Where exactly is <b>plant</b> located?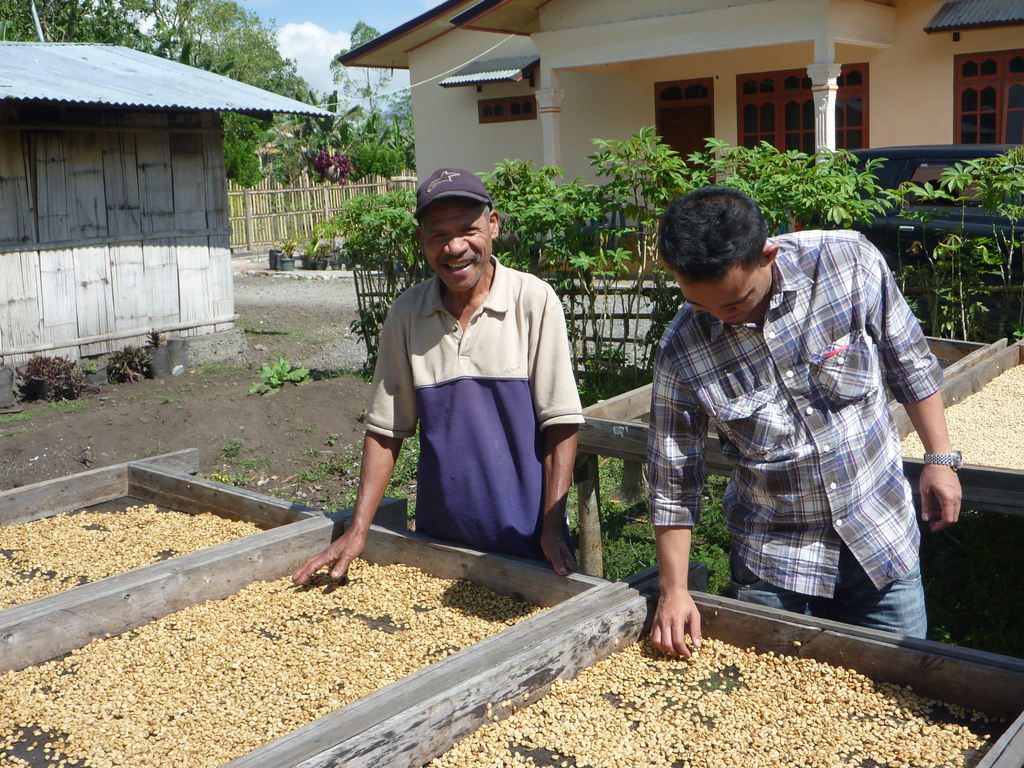
Its bounding box is [53, 400, 90, 413].
